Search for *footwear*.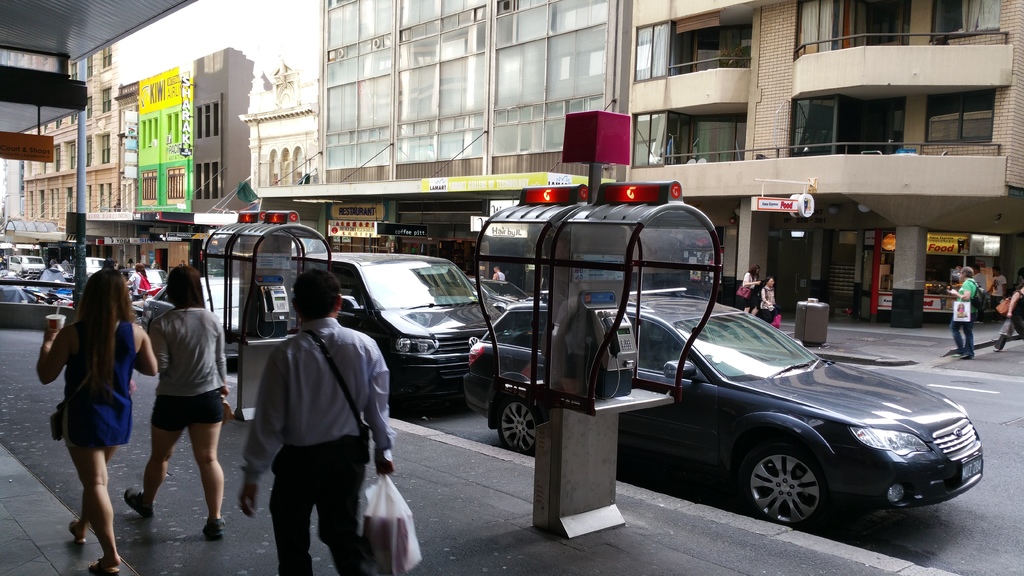
Found at bbox(90, 558, 120, 572).
